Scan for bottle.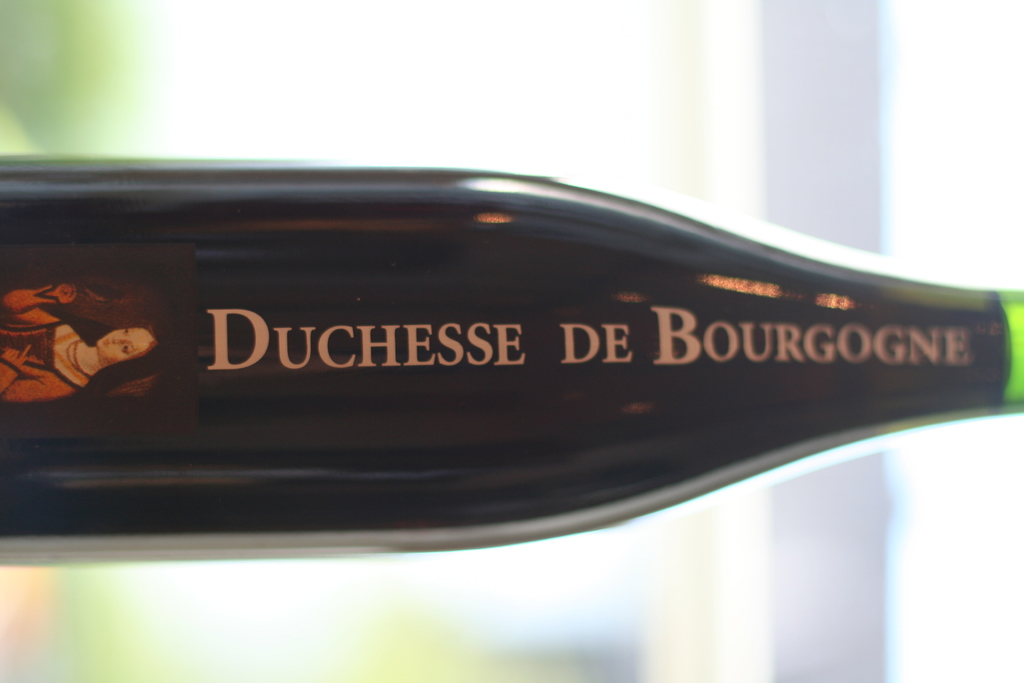
Scan result: [left=4, top=131, right=1023, bottom=593].
